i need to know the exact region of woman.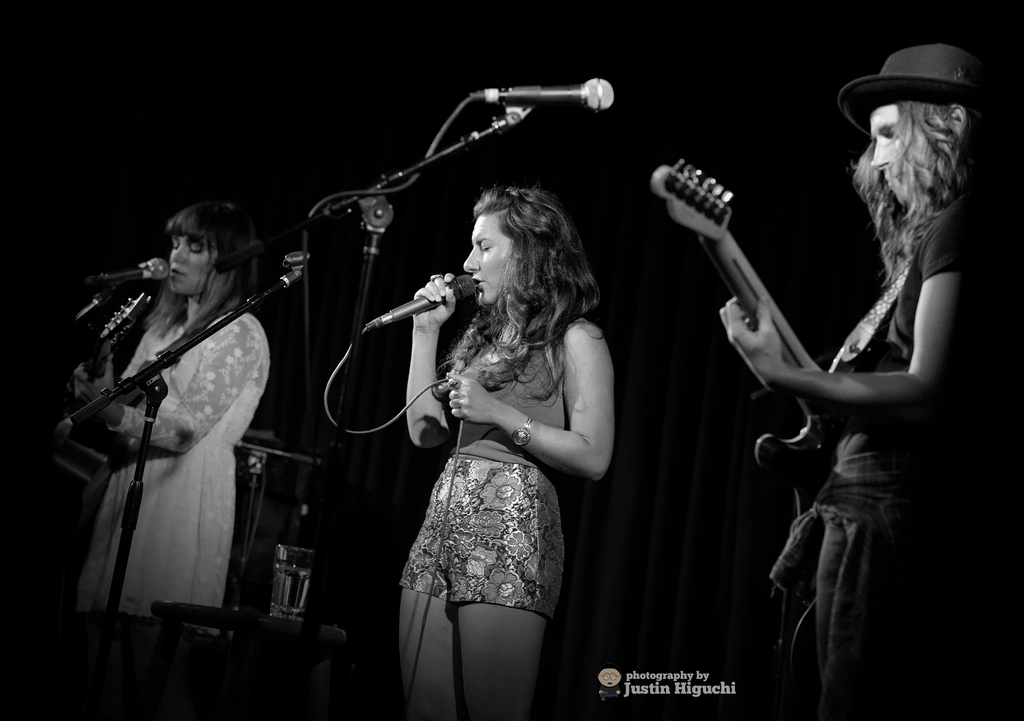
Region: (left=374, top=161, right=623, bottom=720).
